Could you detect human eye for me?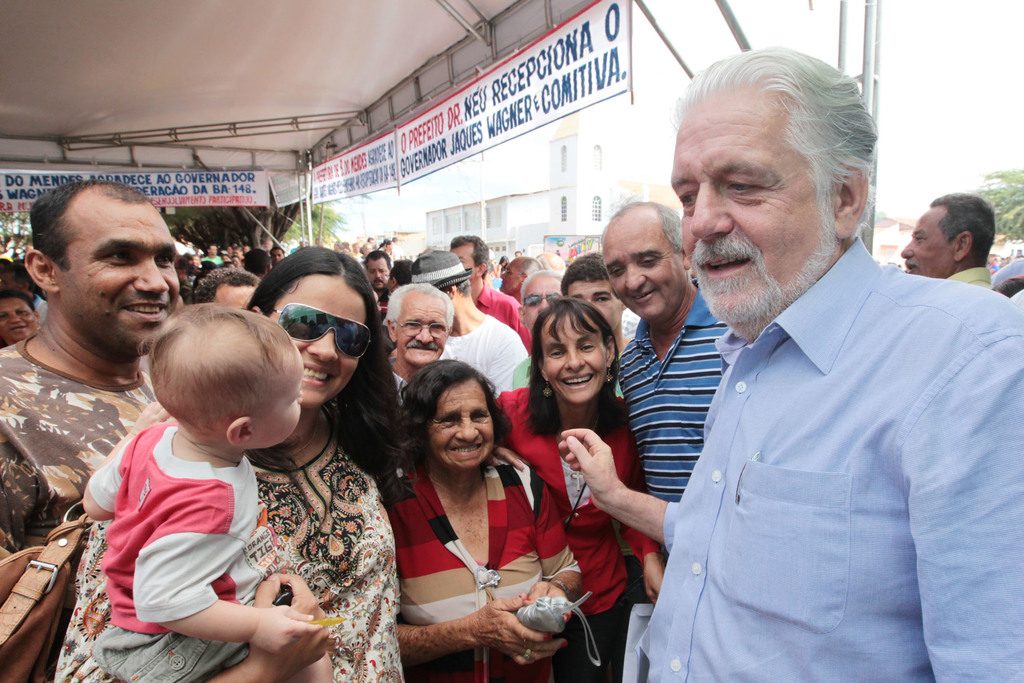
Detection result: (640,257,661,267).
